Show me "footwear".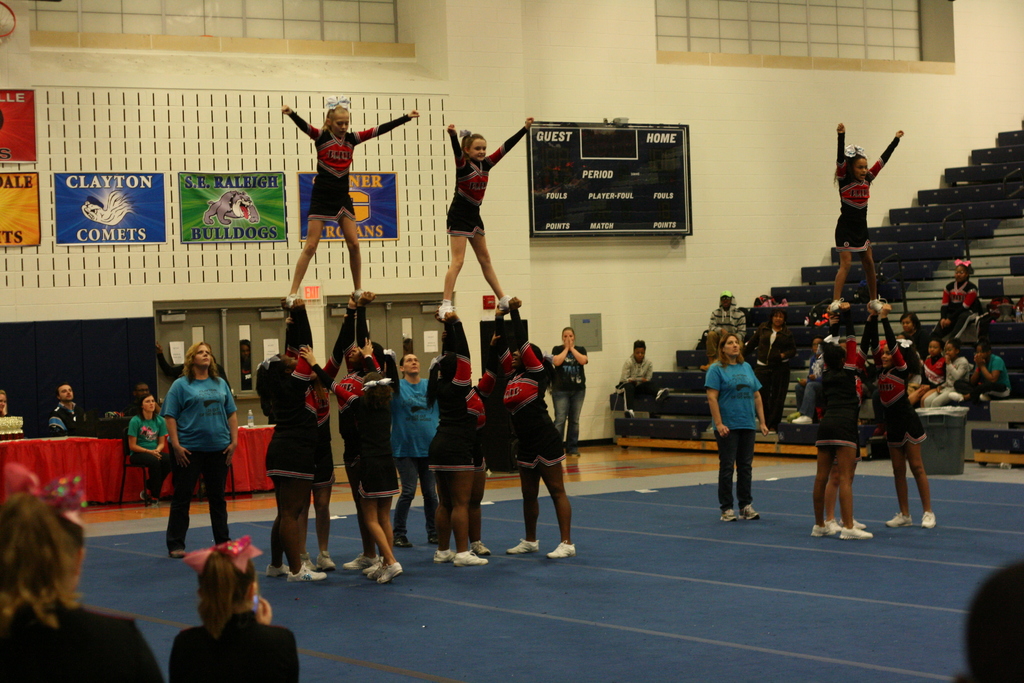
"footwear" is here: 656:386:668:401.
